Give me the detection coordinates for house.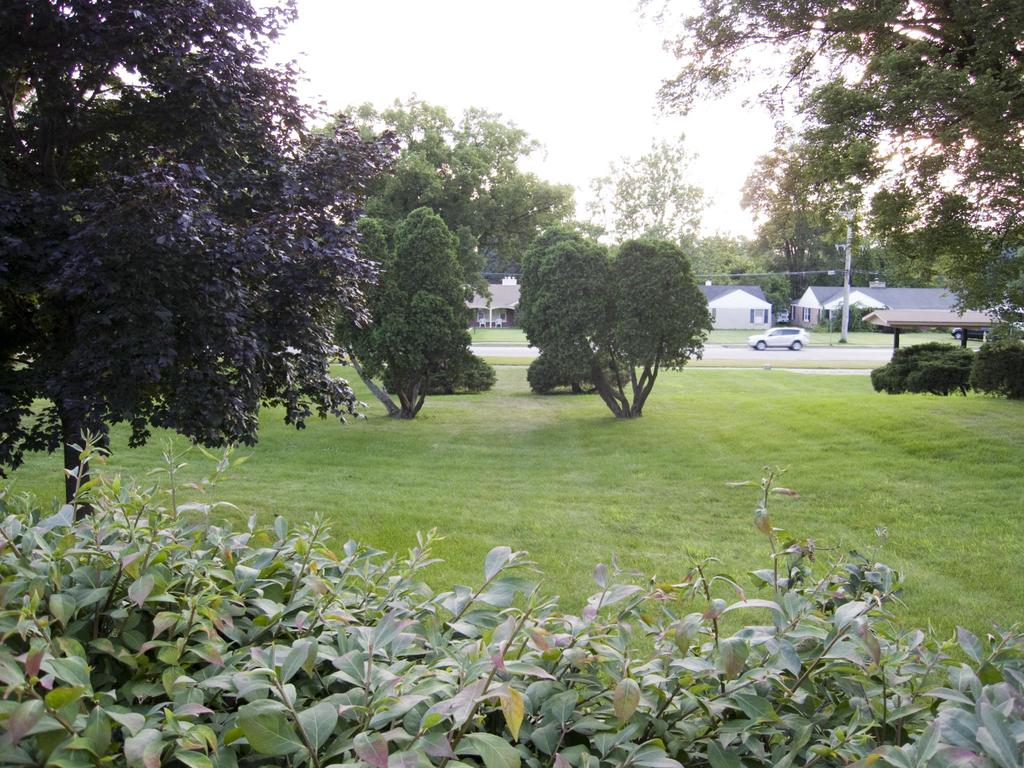
box(695, 286, 776, 335).
